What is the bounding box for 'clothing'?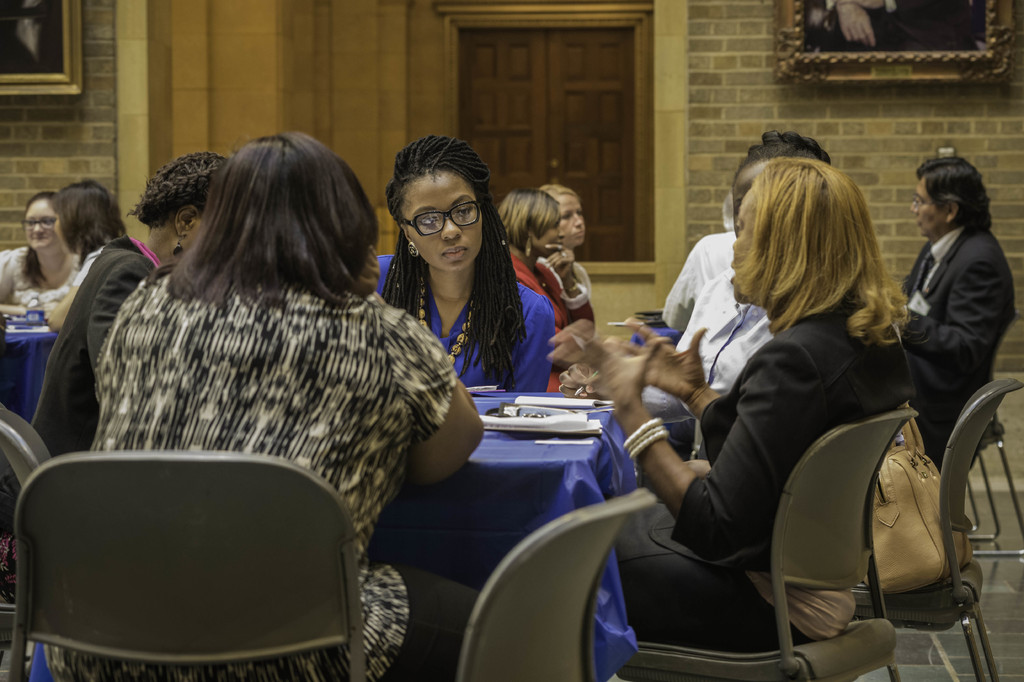
[x1=895, y1=225, x2=1018, y2=465].
